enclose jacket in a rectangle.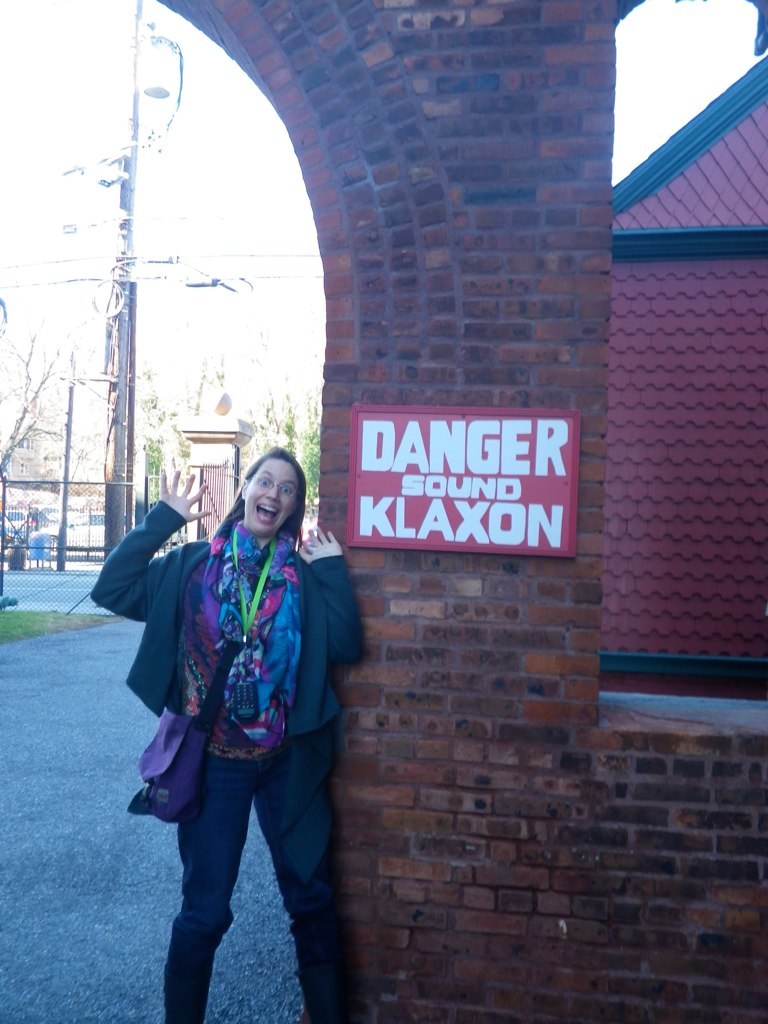
pyautogui.locateOnScreen(87, 499, 371, 741).
